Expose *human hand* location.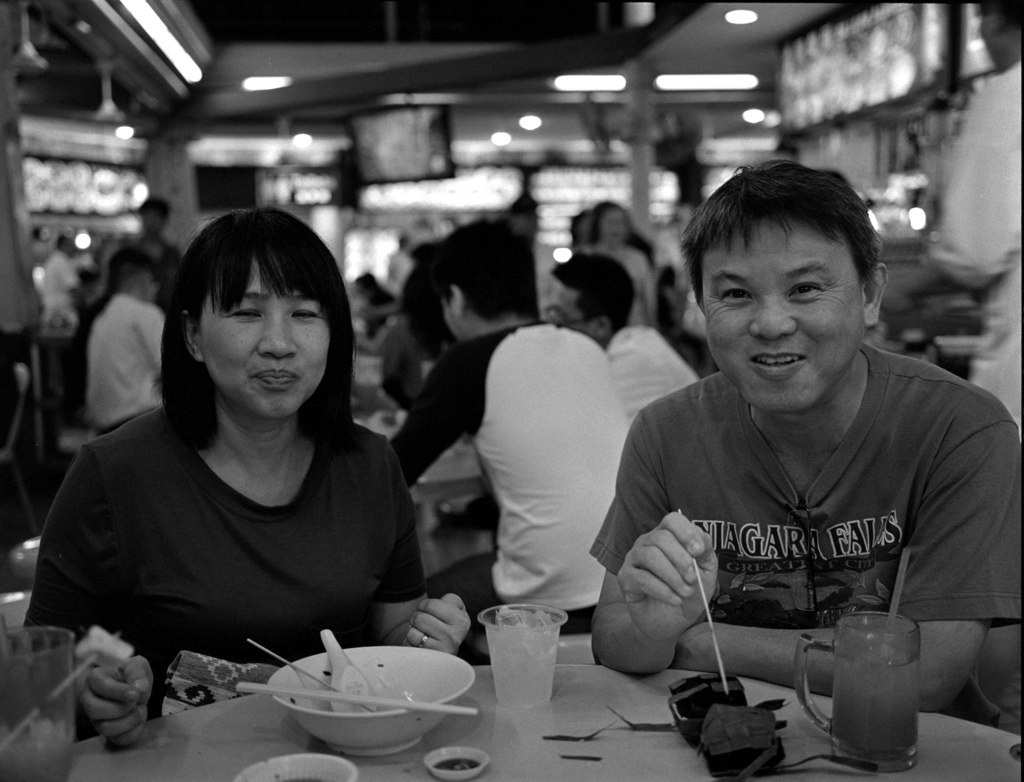
Exposed at BBox(615, 511, 721, 643).
